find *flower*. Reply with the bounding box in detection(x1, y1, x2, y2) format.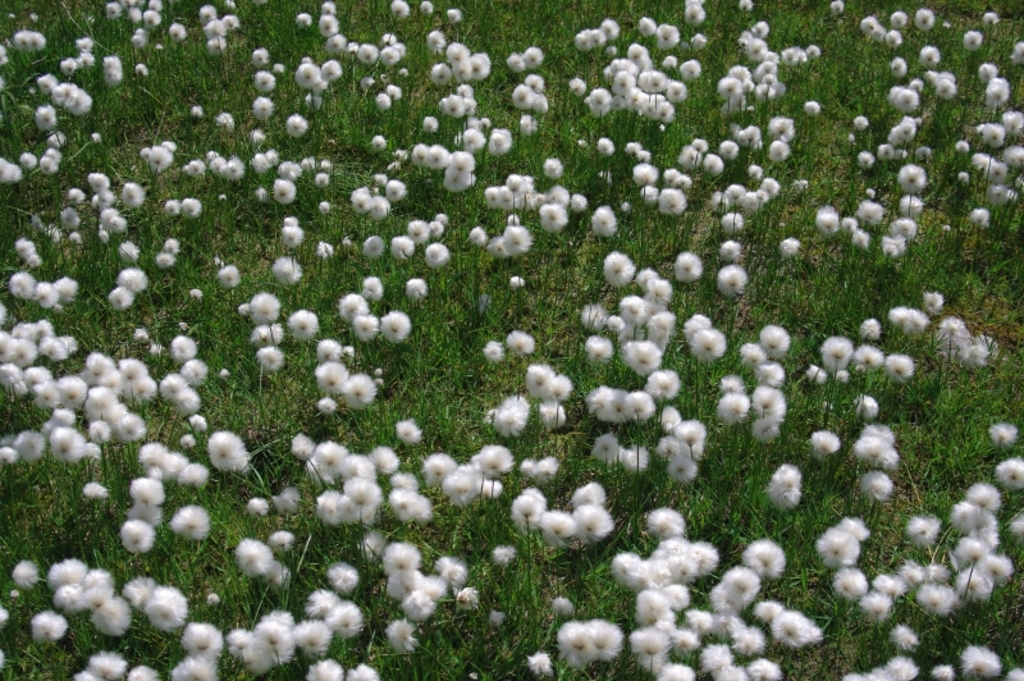
detection(234, 563, 387, 680).
